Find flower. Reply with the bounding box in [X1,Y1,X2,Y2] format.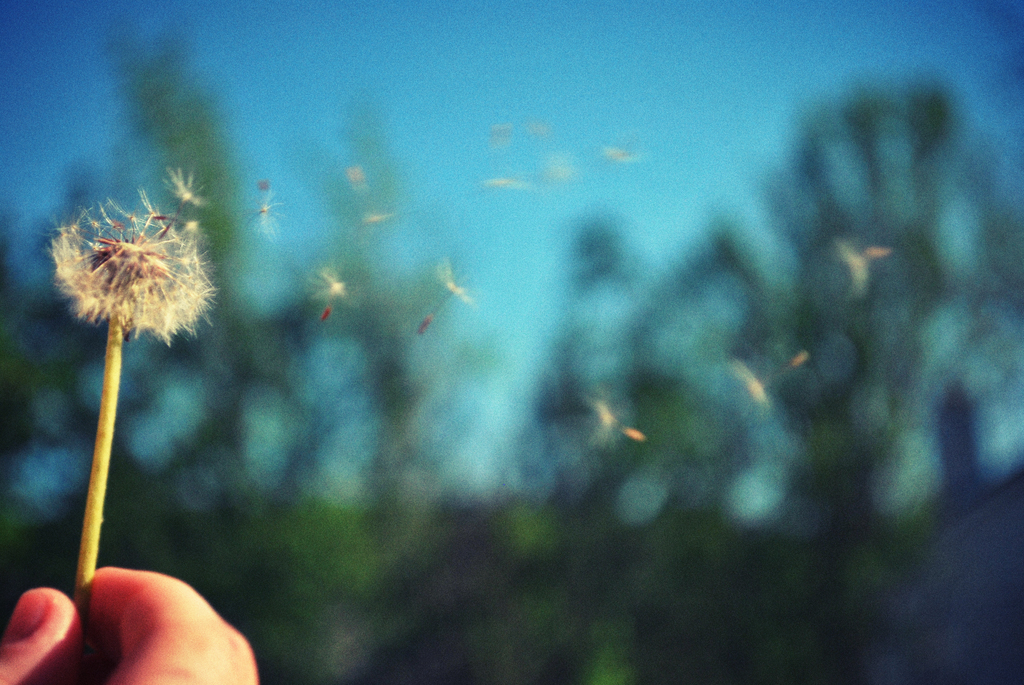
[52,191,199,347].
